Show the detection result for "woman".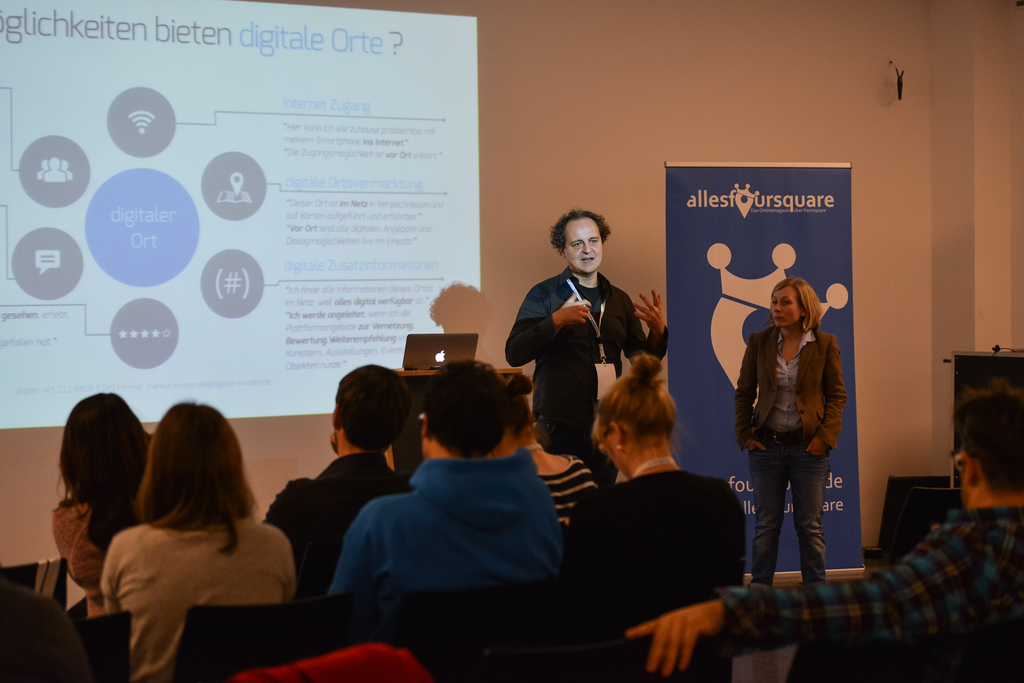
93:416:307:682.
